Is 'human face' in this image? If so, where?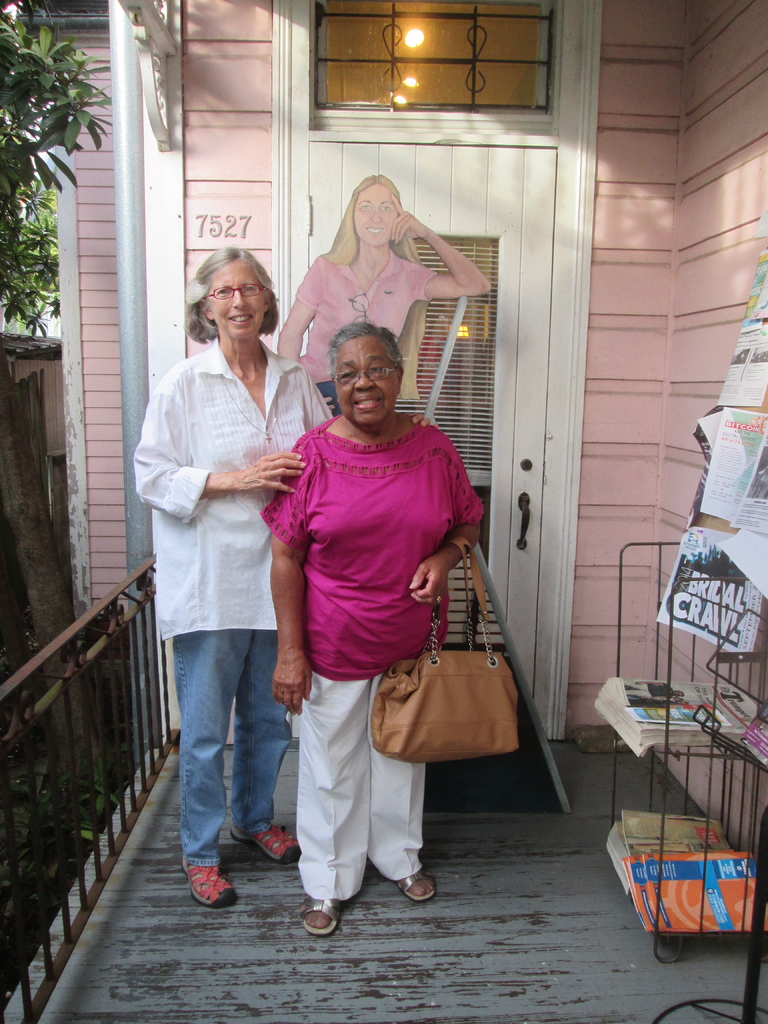
Yes, at <bbox>332, 335, 395, 428</bbox>.
